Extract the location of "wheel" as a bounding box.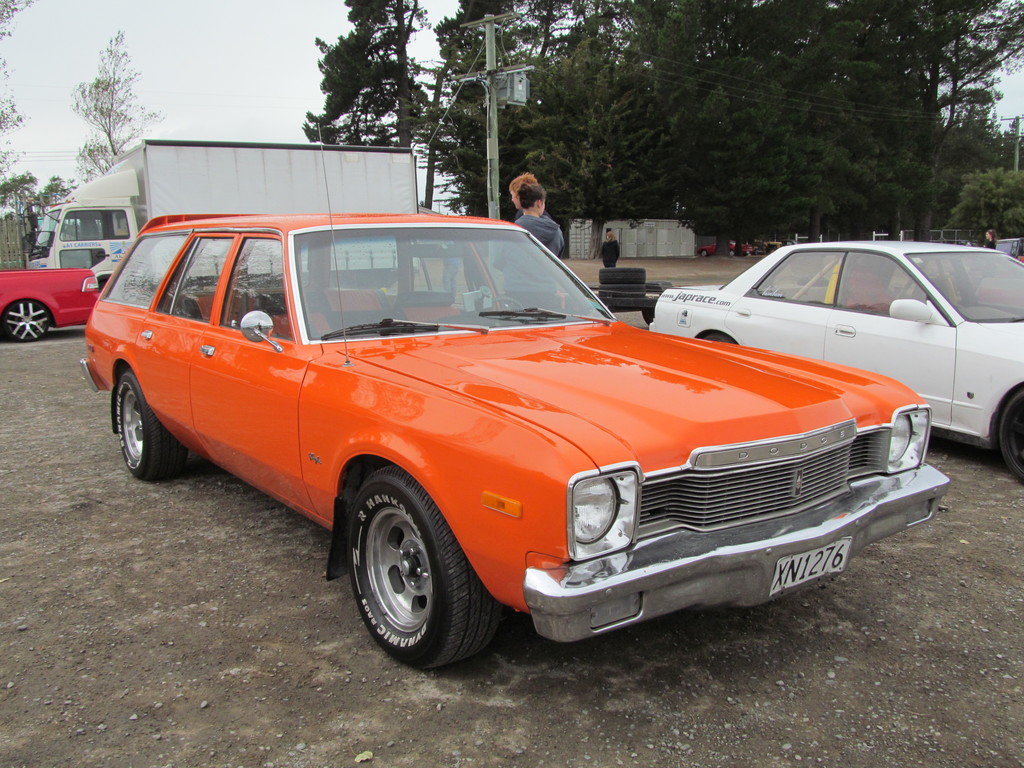
[left=649, top=281, right=671, bottom=288].
